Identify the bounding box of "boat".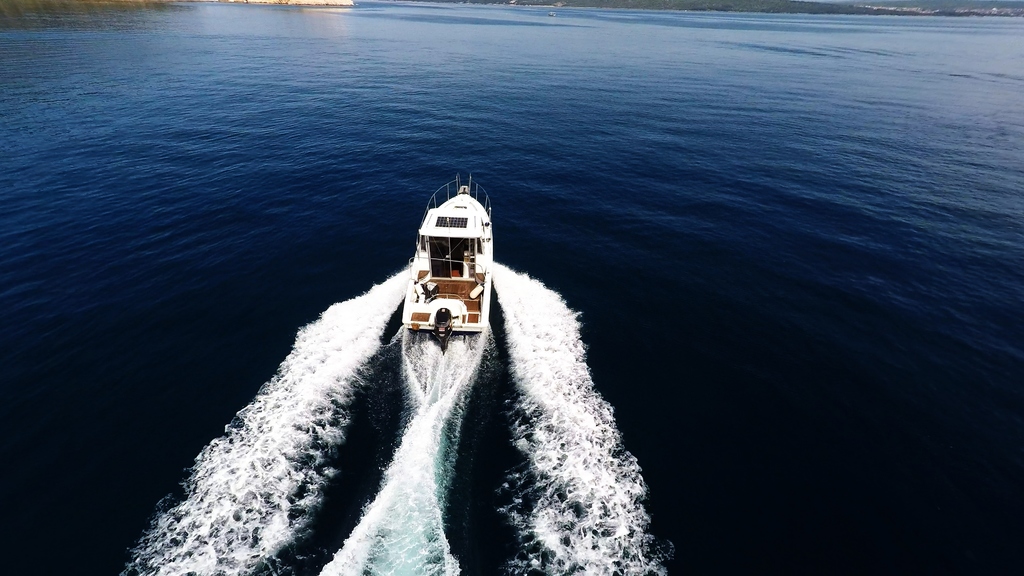
l=396, t=165, r=508, b=348.
